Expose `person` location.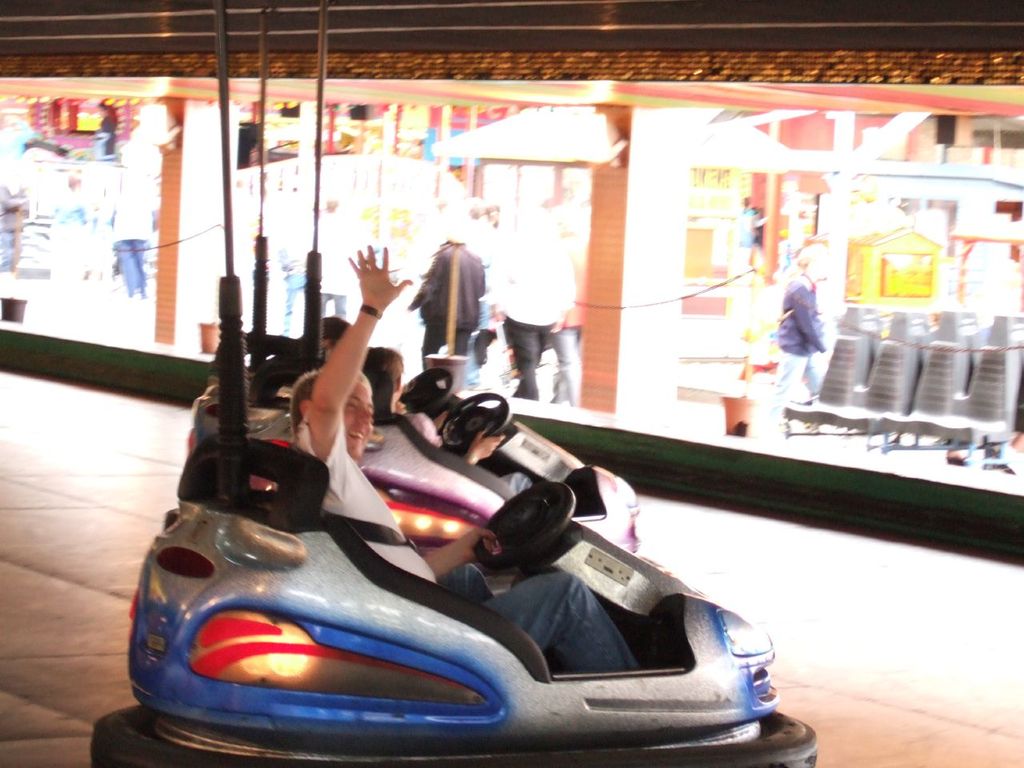
Exposed at x1=364 y1=348 x2=526 y2=492.
